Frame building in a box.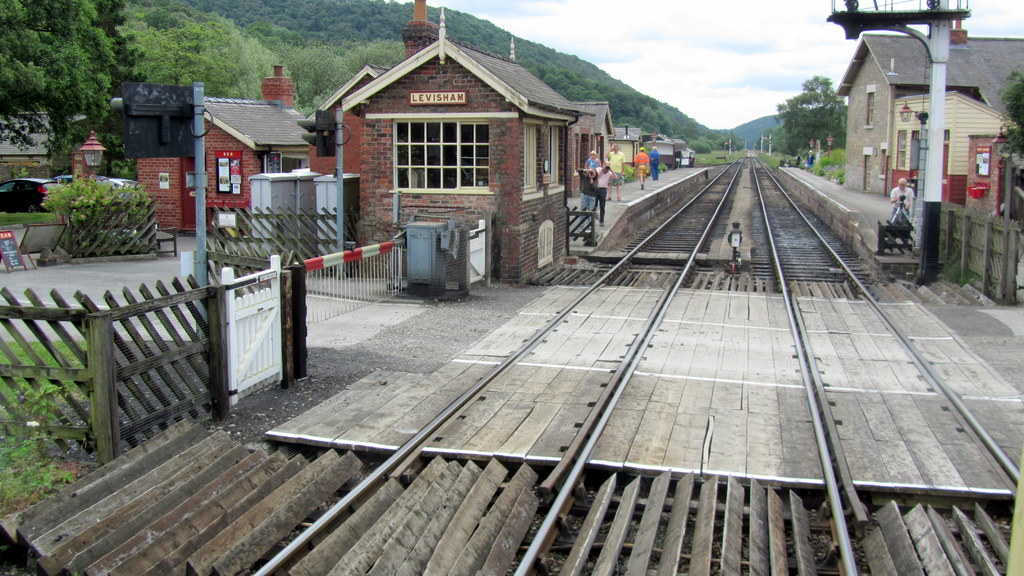
pyautogui.locateOnScreen(129, 98, 321, 236).
